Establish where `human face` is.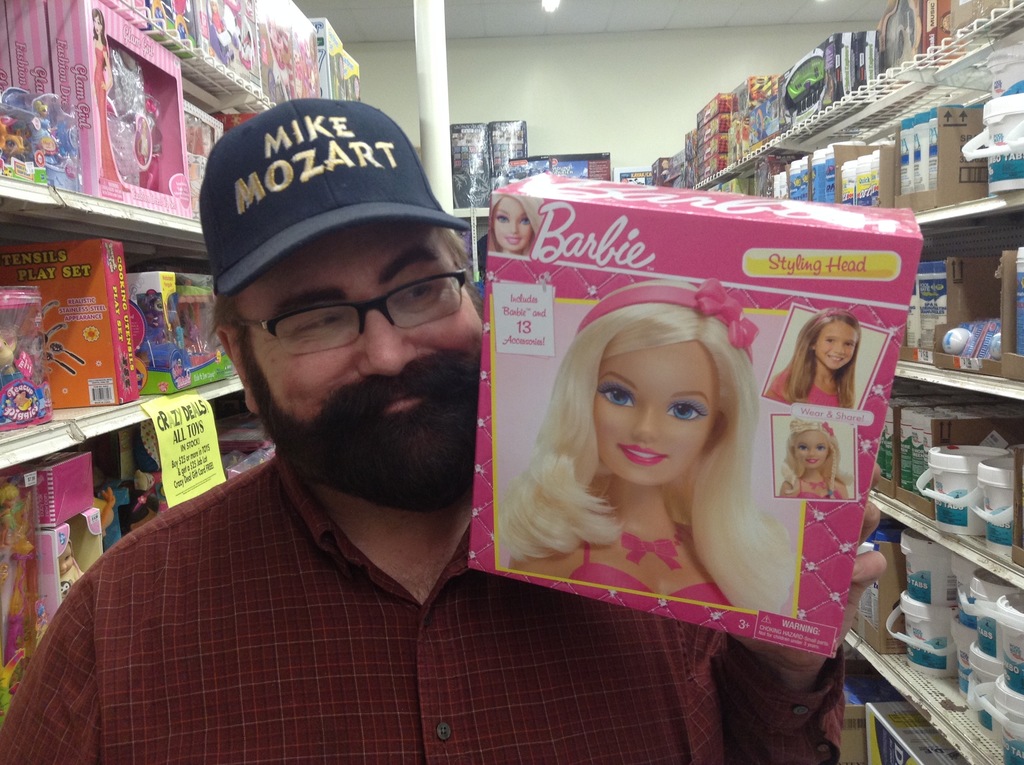
Established at x1=793, y1=435, x2=829, y2=470.
